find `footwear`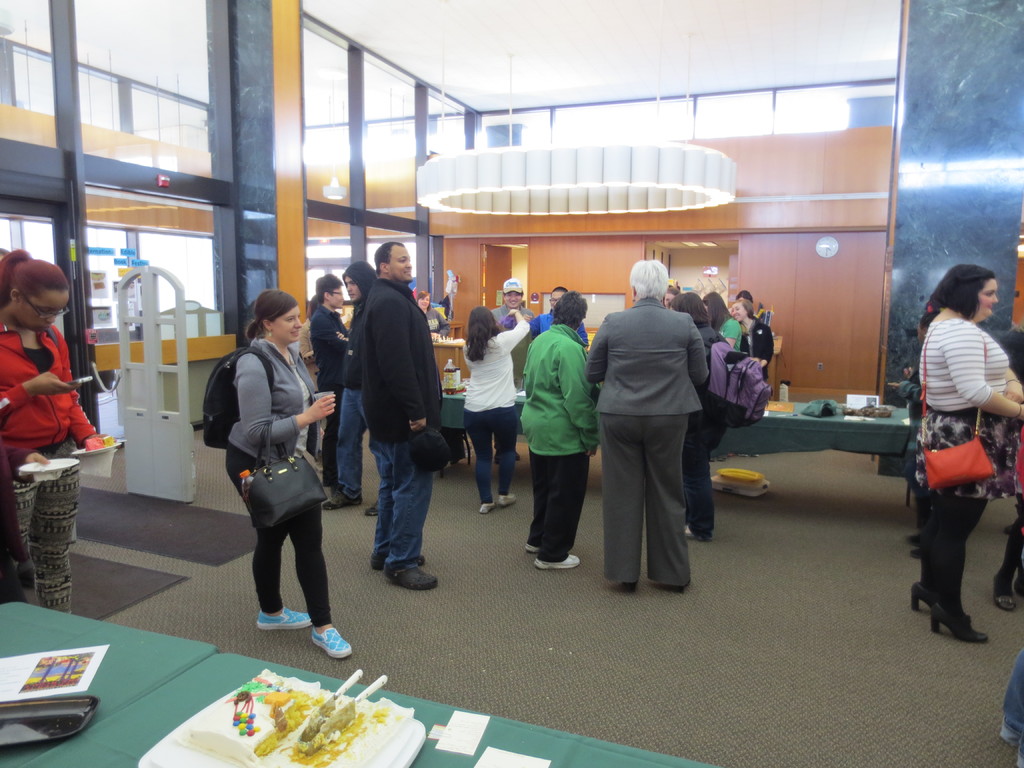
box(478, 498, 497, 513)
